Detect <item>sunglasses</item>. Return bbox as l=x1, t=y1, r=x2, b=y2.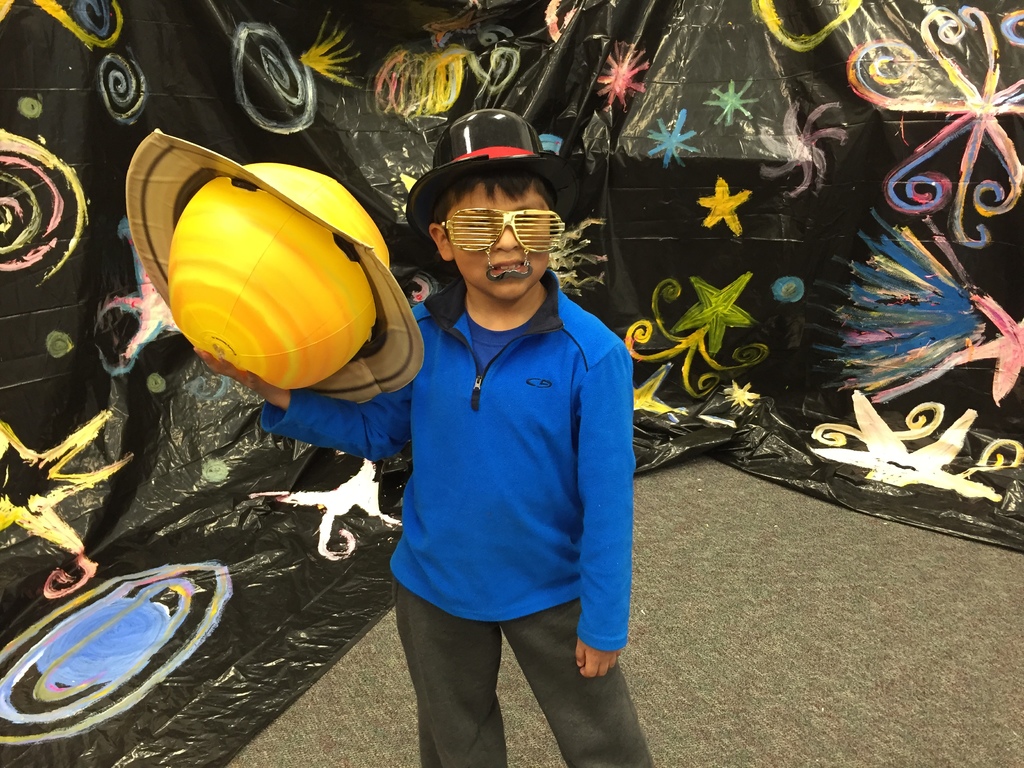
l=440, t=208, r=566, b=255.
